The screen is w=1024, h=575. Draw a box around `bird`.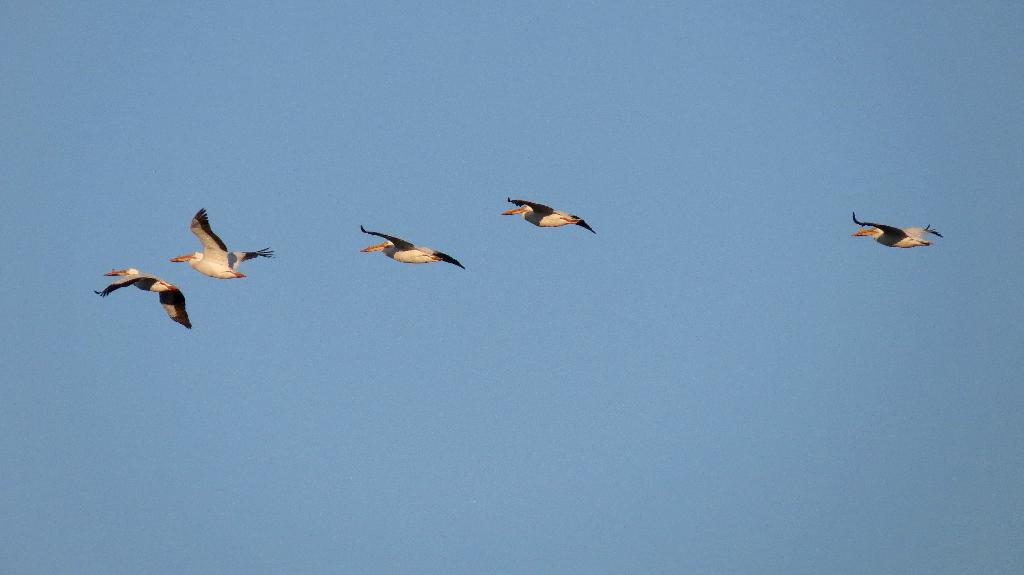
(left=349, top=222, right=453, bottom=272).
